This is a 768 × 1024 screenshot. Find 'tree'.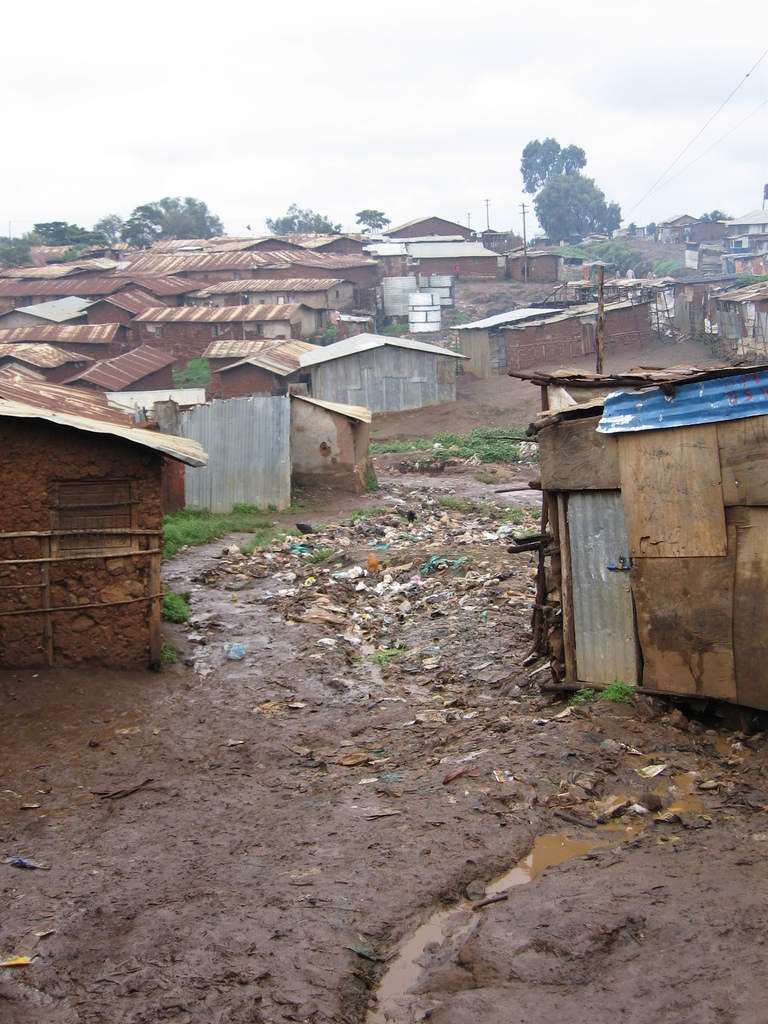
Bounding box: [x1=520, y1=136, x2=630, y2=248].
